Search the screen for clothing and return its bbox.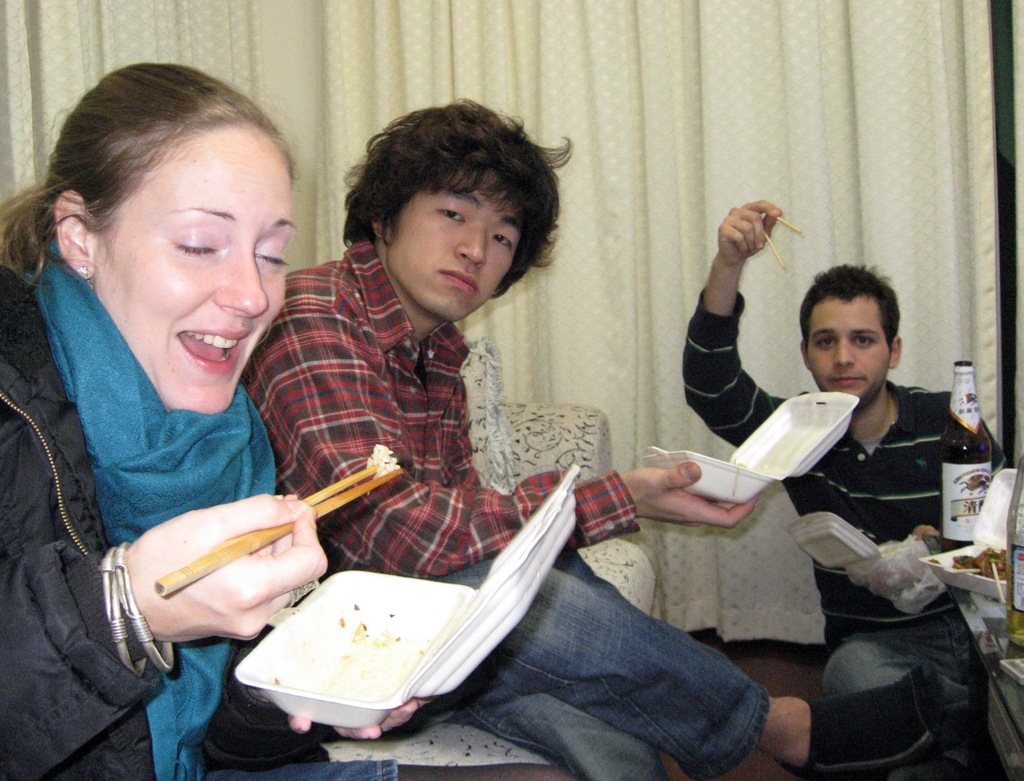
Found: bbox=[237, 229, 775, 780].
